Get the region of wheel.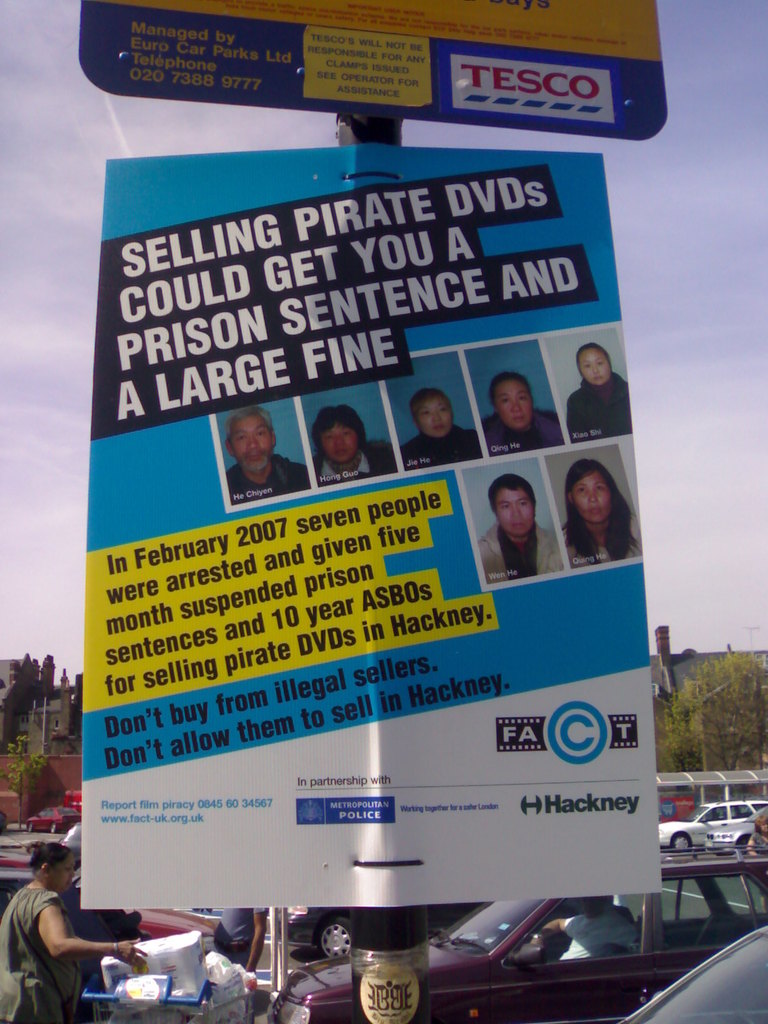
671 832 692 854.
